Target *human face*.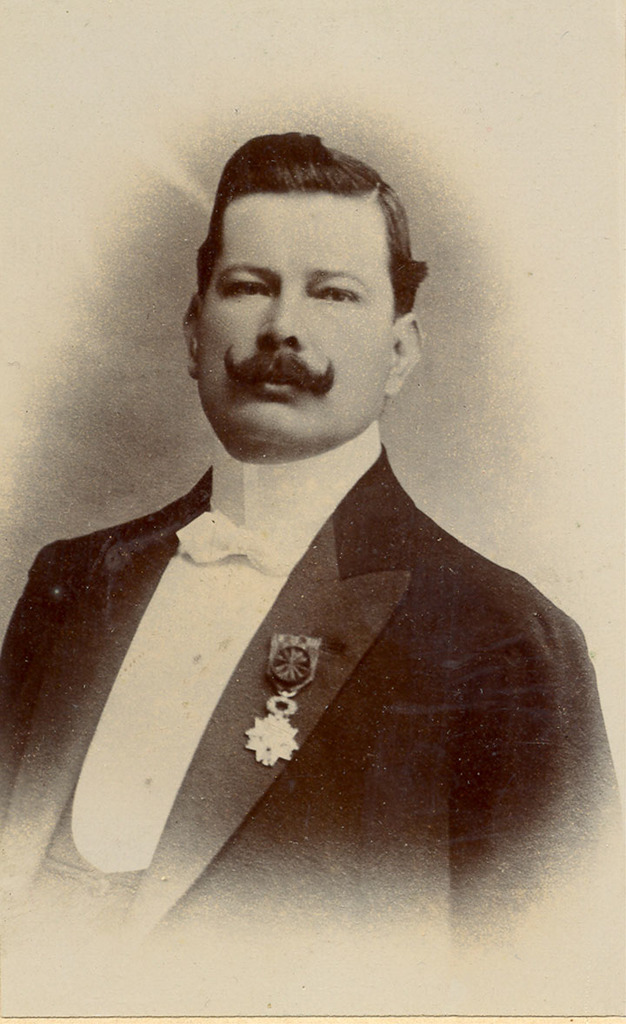
Target region: l=187, t=191, r=401, b=437.
